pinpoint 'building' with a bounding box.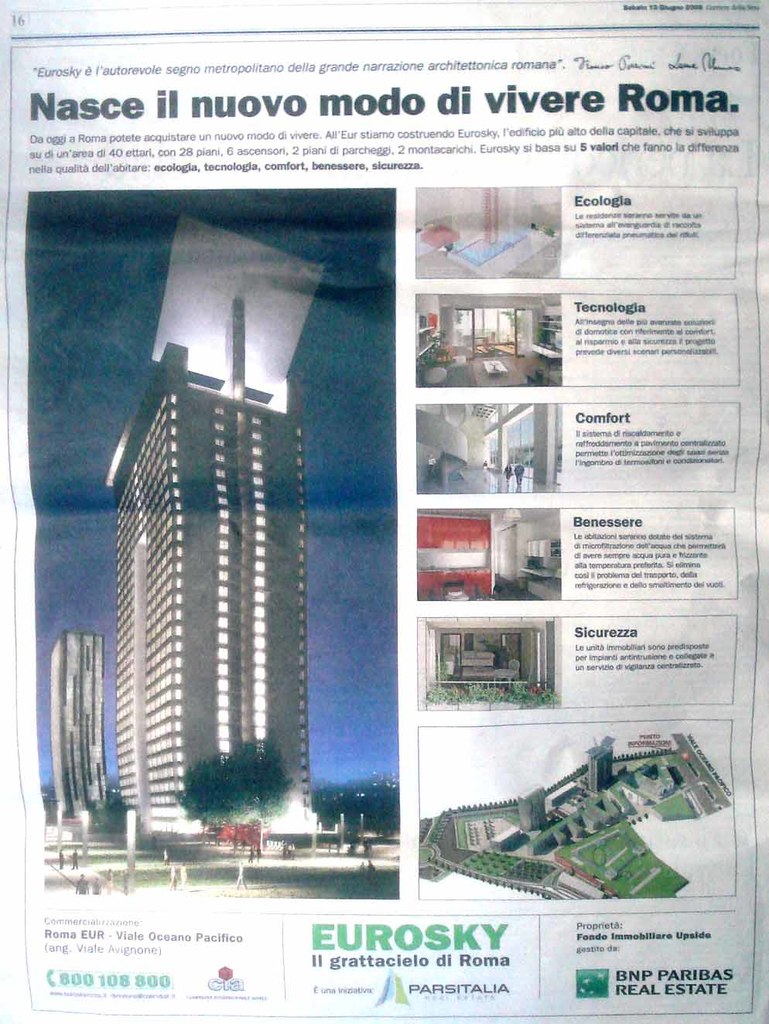
select_region(105, 212, 330, 839).
